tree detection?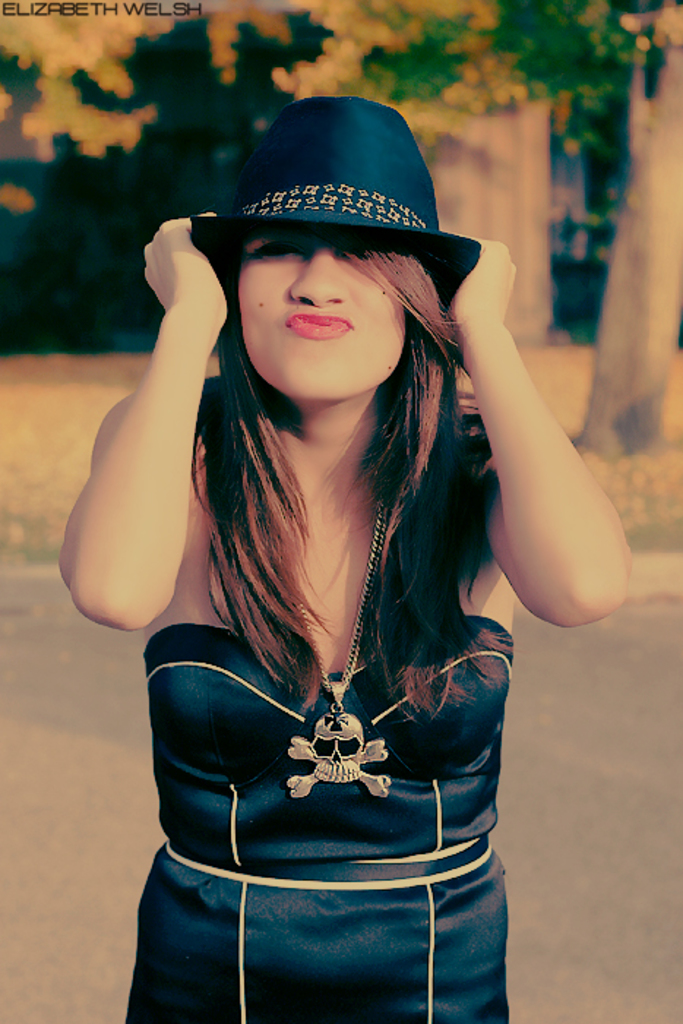
box(278, 0, 682, 448)
